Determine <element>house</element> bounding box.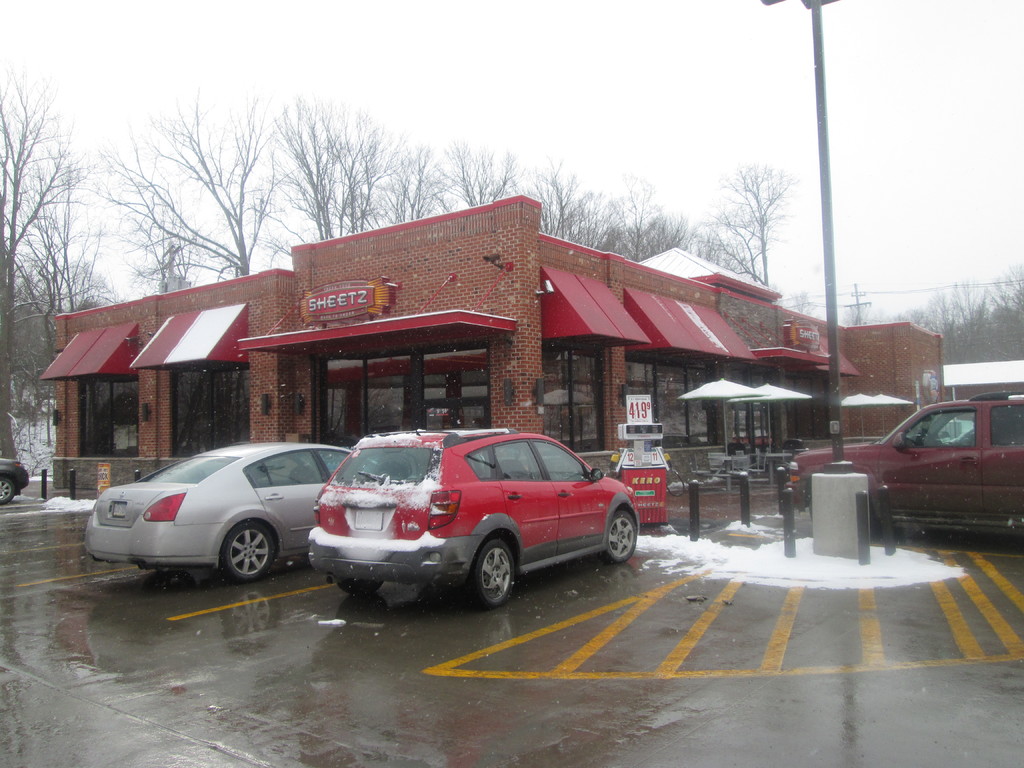
Determined: 534:253:772:490.
